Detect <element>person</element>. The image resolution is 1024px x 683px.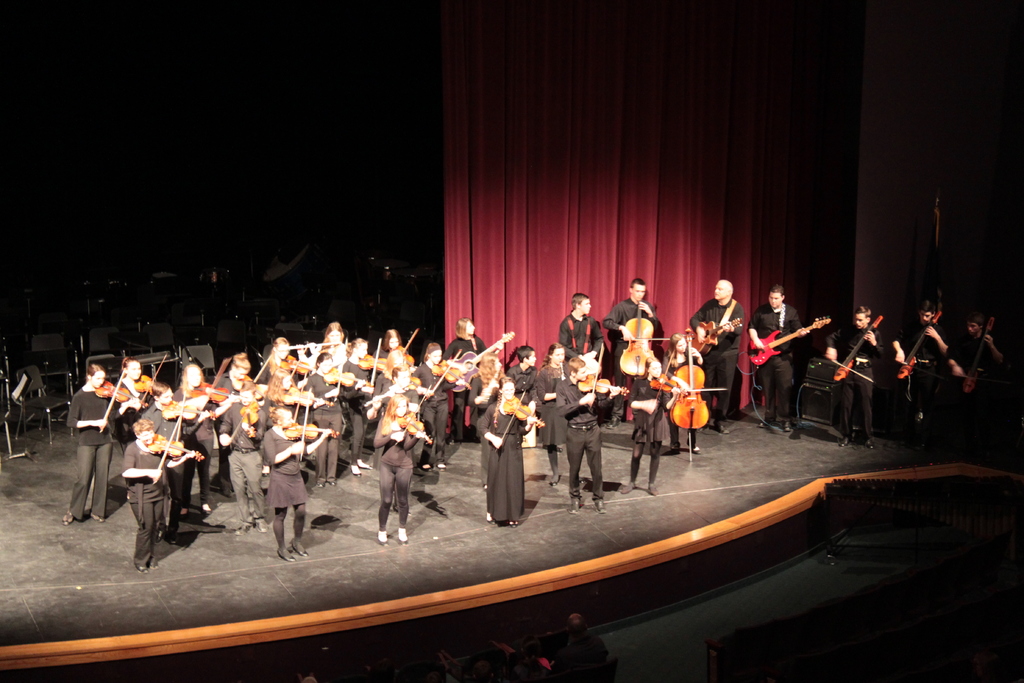
(473, 372, 539, 527).
